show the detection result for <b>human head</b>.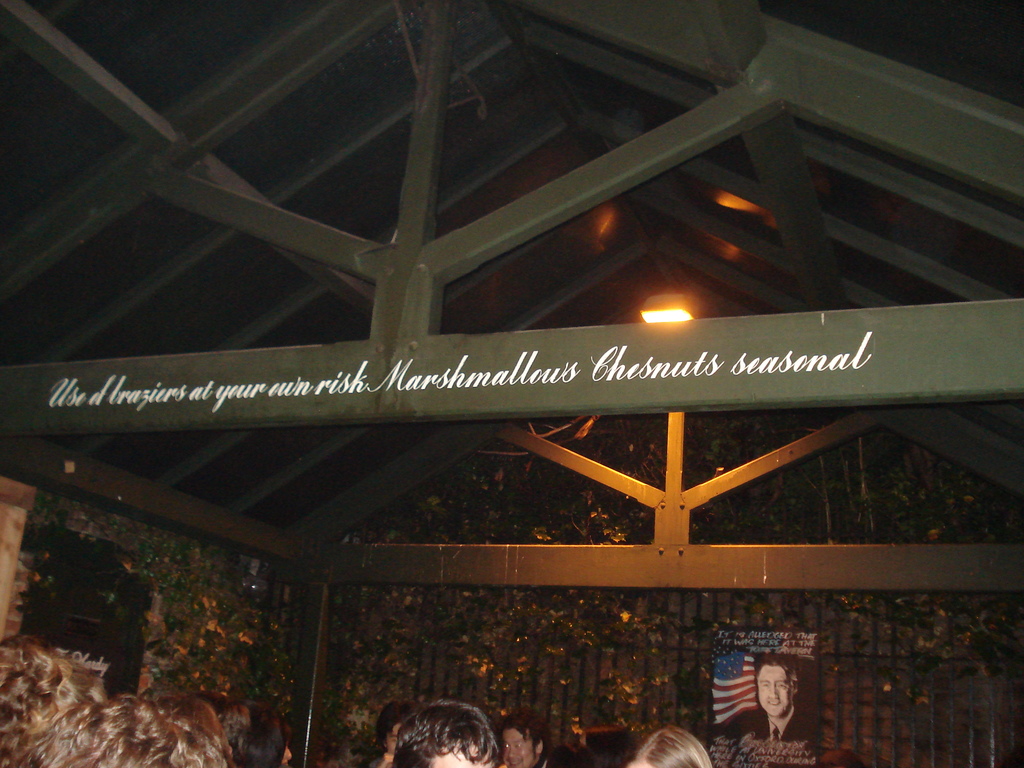
bbox=[752, 652, 803, 718].
